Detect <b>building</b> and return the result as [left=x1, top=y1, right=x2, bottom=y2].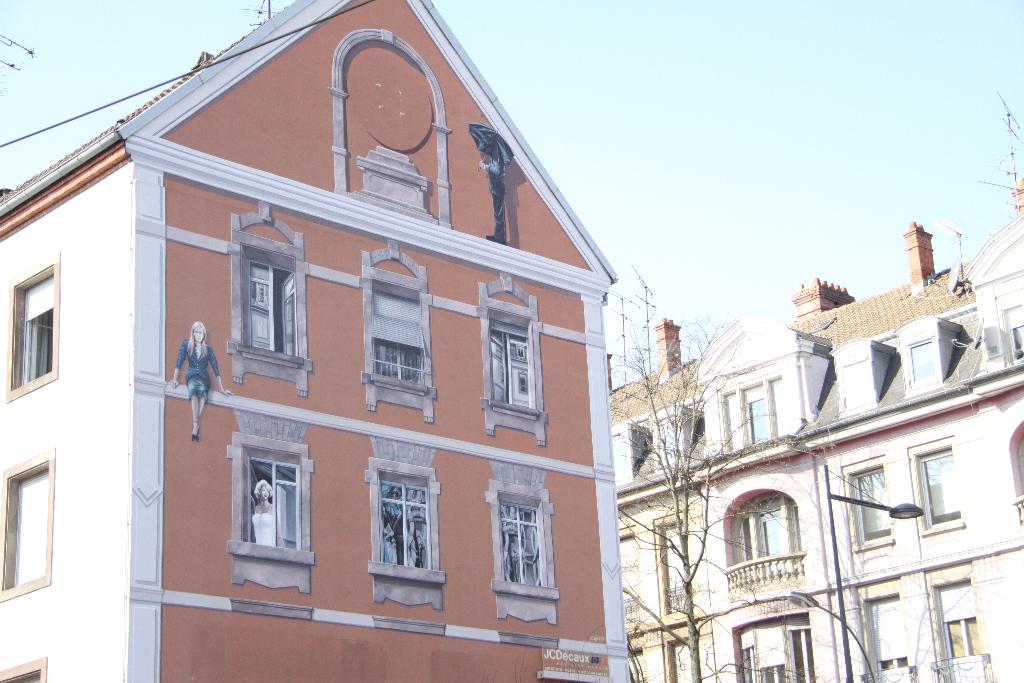
[left=0, top=0, right=621, bottom=675].
